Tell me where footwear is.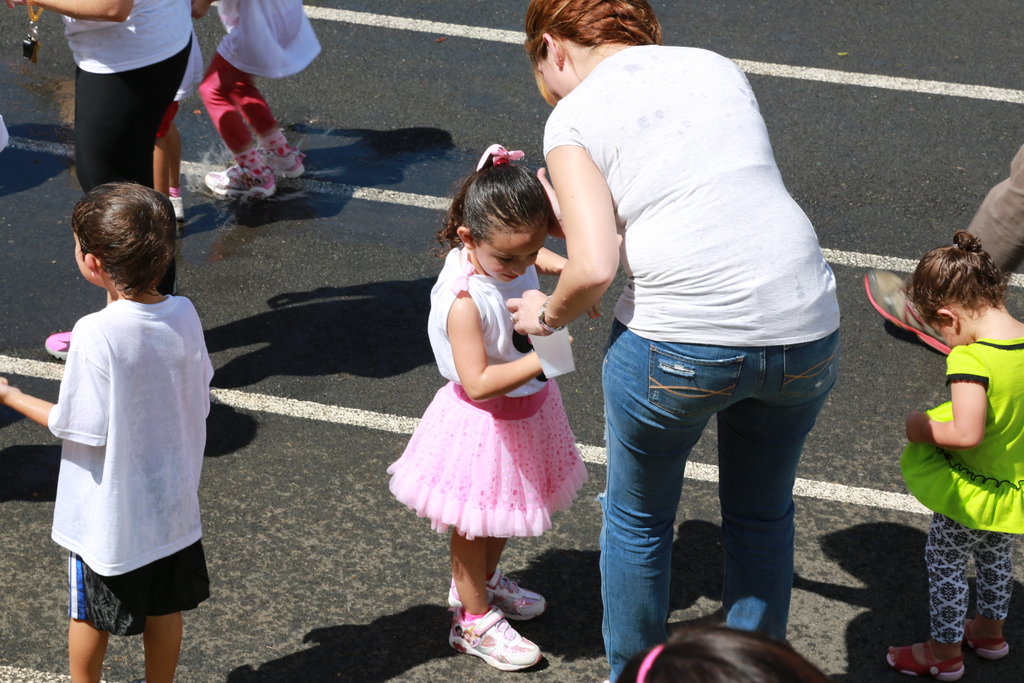
footwear is at <box>261,144,305,178</box>.
